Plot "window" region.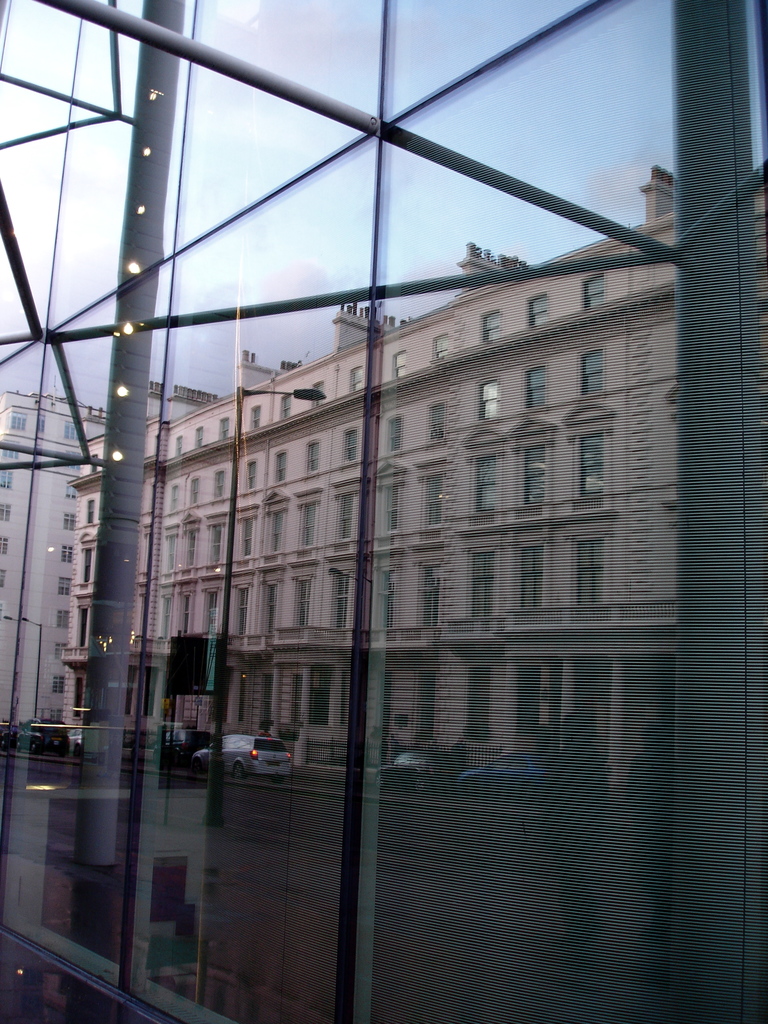
Plotted at x1=0, y1=471, x2=13, y2=490.
